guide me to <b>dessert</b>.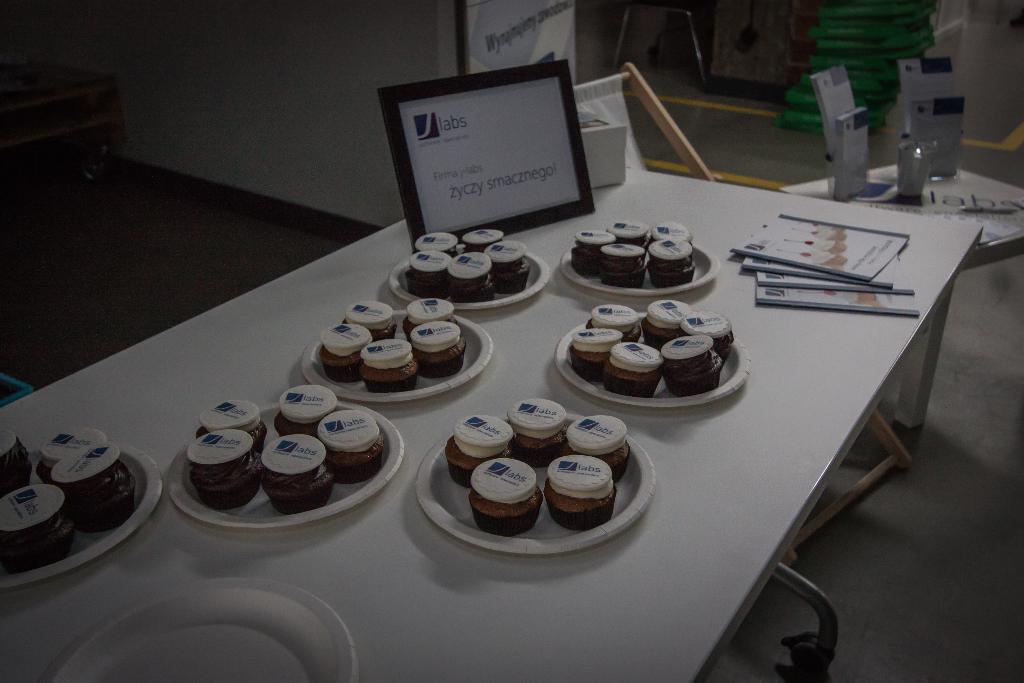
Guidance: locate(655, 220, 687, 242).
